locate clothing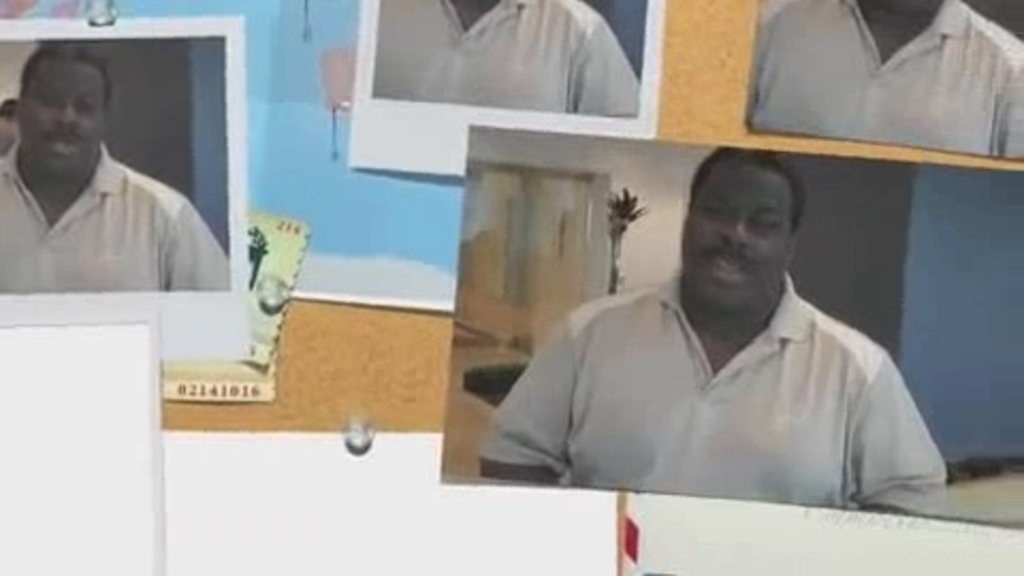
[x1=380, y1=0, x2=638, y2=113]
